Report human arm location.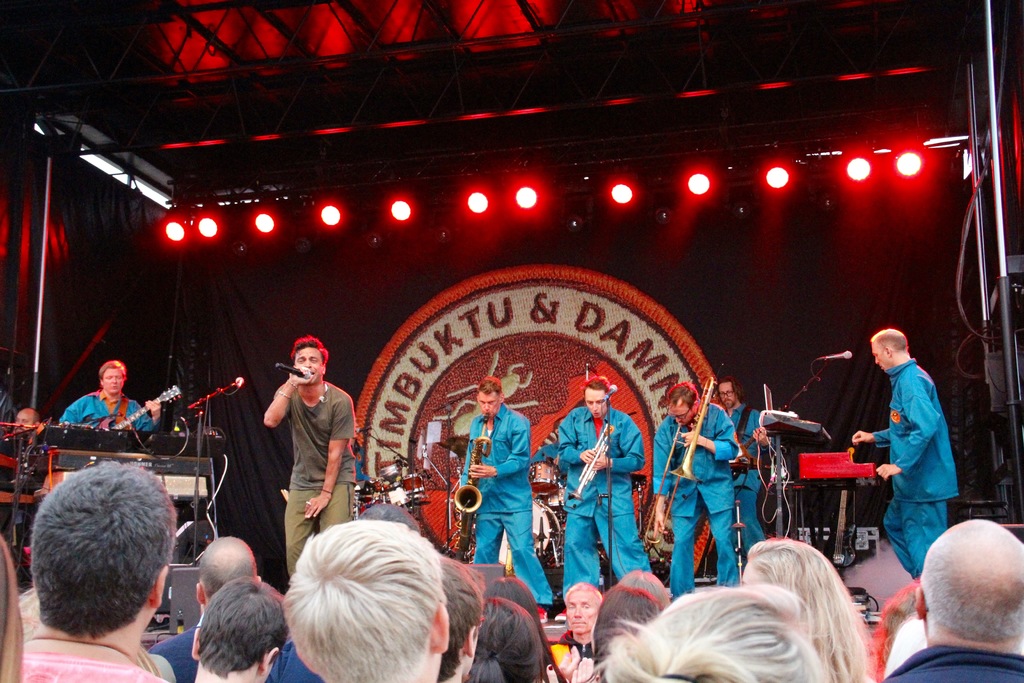
Report: (136,395,173,435).
